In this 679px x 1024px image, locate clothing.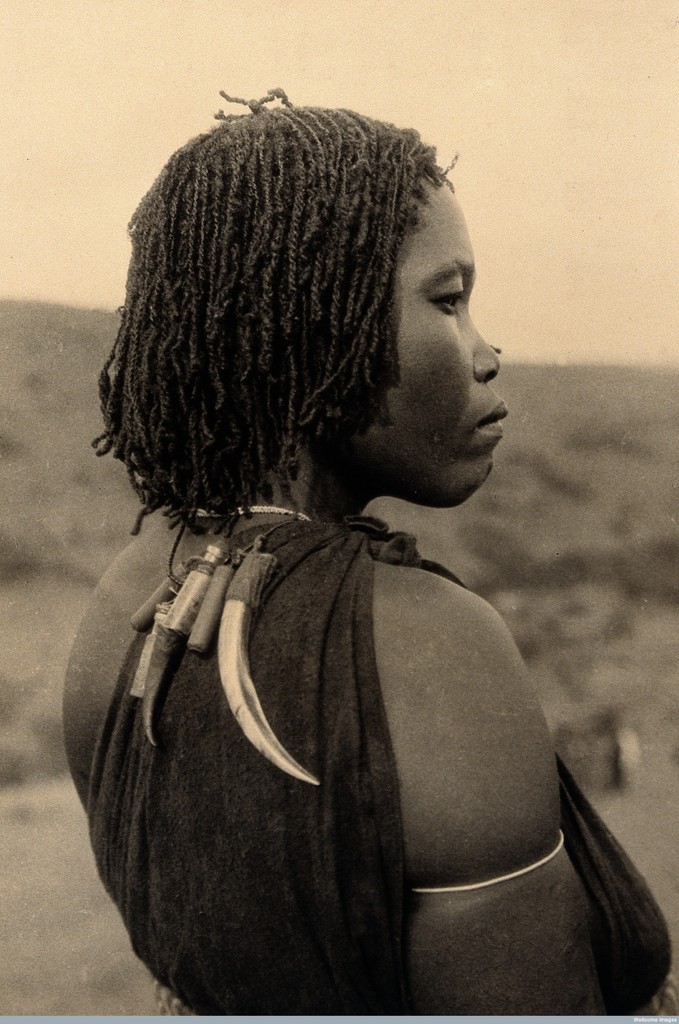
Bounding box: x1=74 y1=492 x2=678 y2=1011.
